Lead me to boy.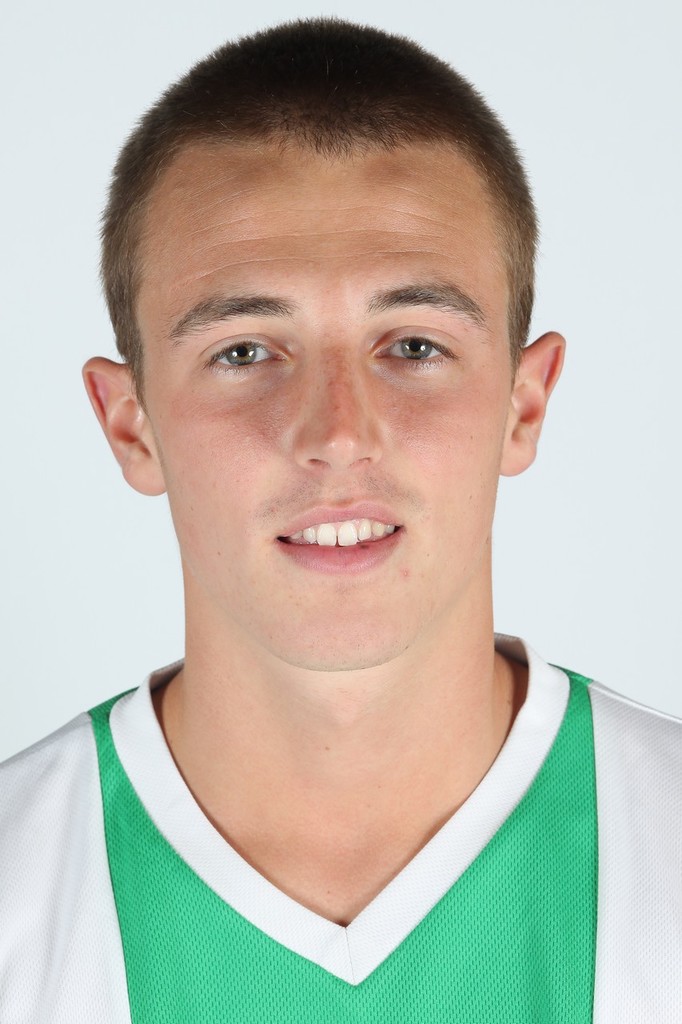
Lead to (0,14,681,1023).
